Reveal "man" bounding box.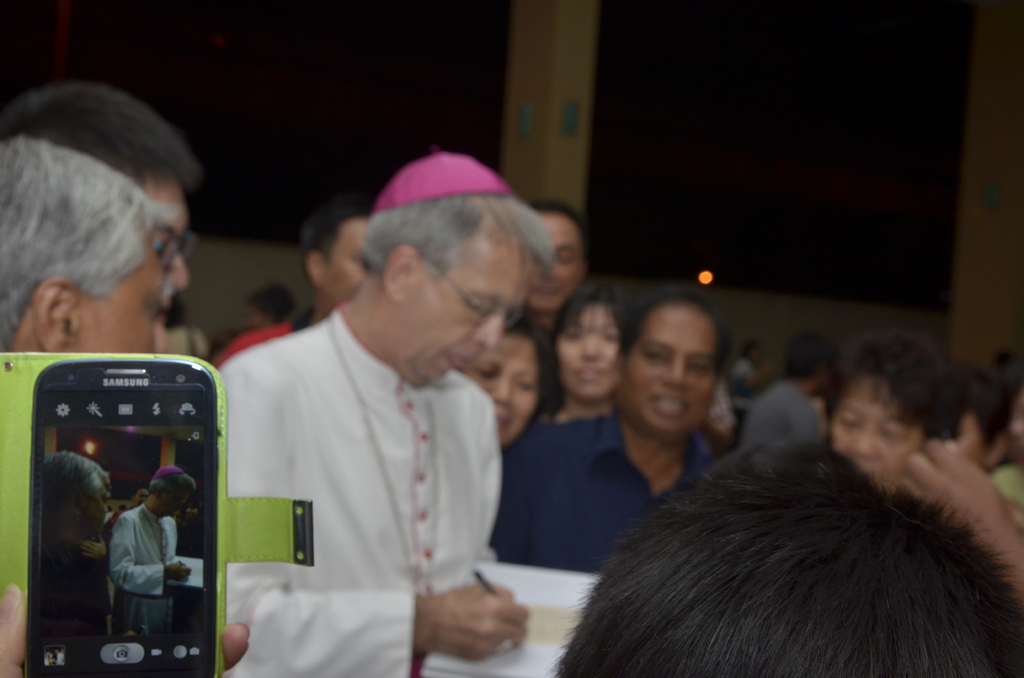
Revealed: [184,151,552,677].
